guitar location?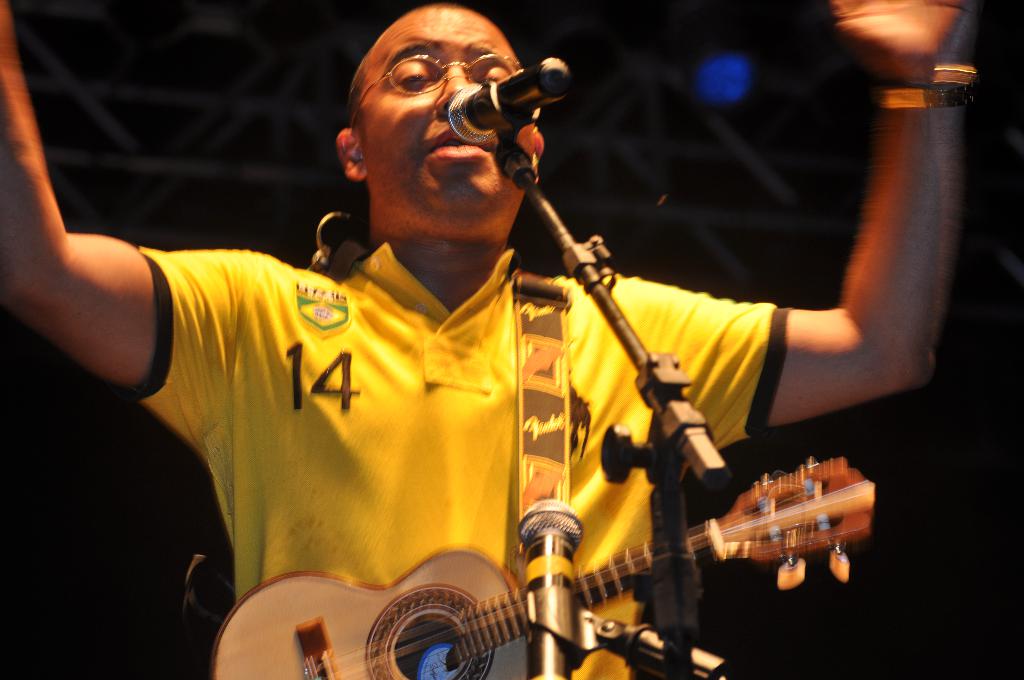
[210,448,877,679]
